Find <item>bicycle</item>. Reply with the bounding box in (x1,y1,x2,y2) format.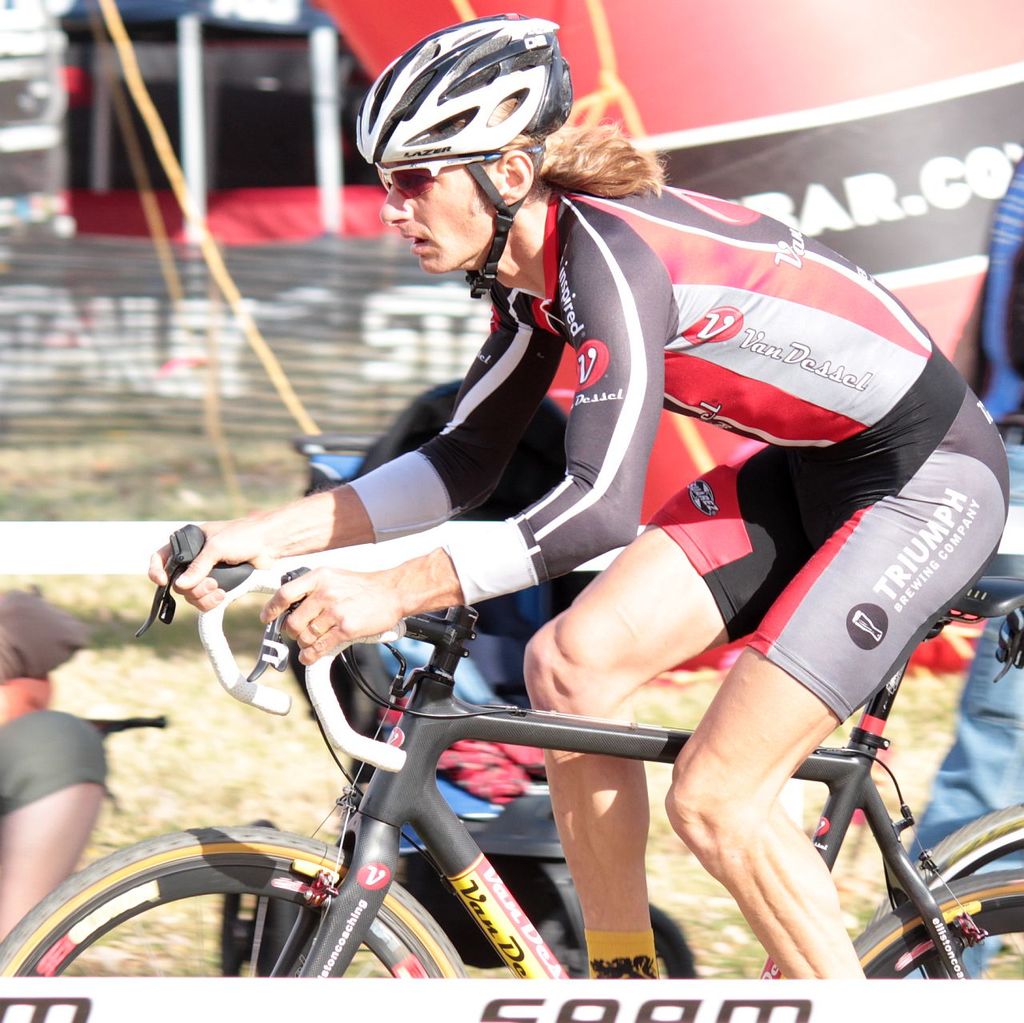
(864,800,1023,983).
